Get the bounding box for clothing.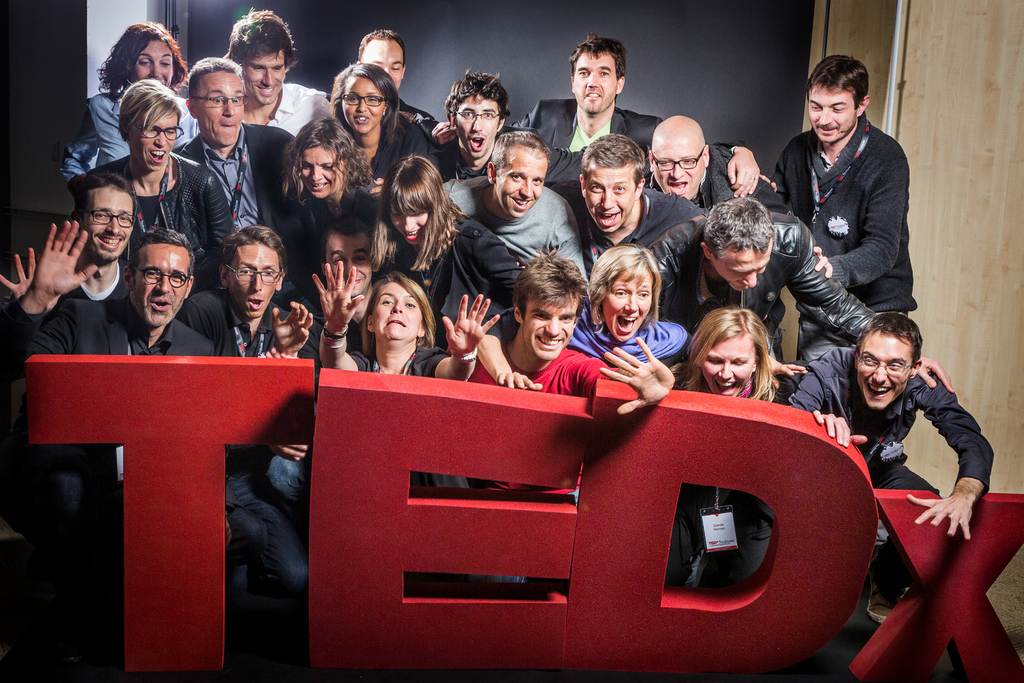
bbox=[514, 99, 669, 152].
